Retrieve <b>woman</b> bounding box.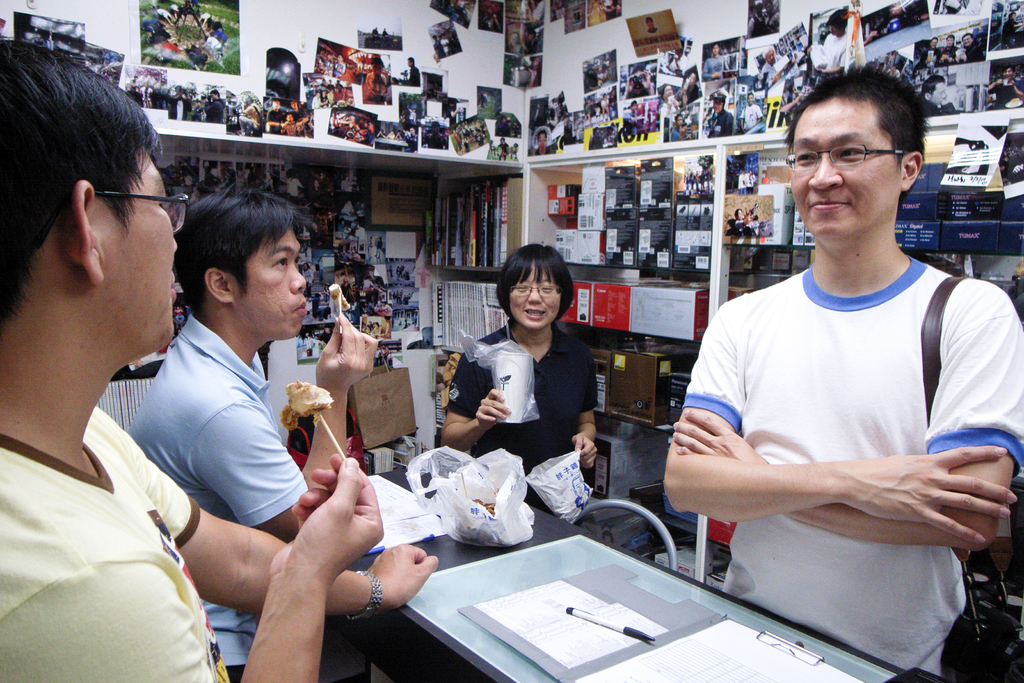
Bounding box: bbox(474, 241, 606, 482).
